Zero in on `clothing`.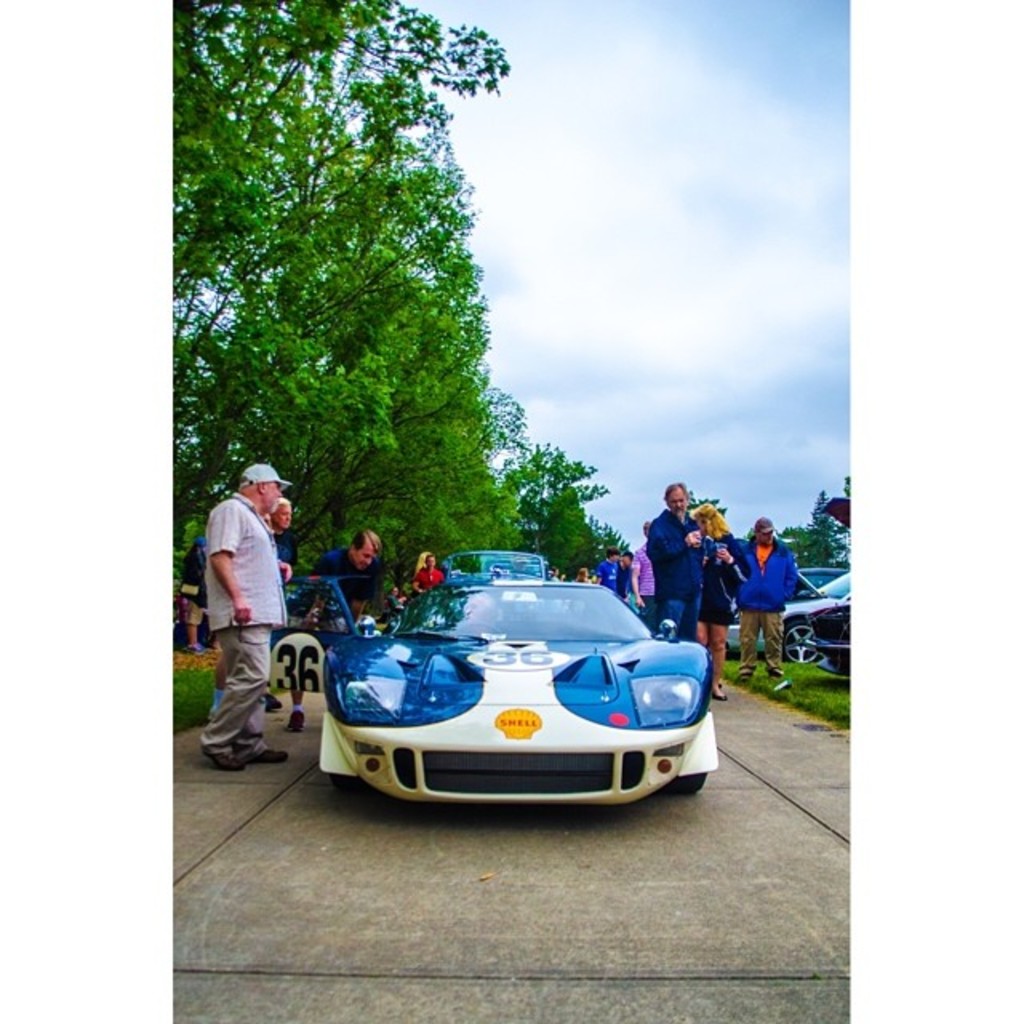
Zeroed in: box=[203, 494, 275, 771].
